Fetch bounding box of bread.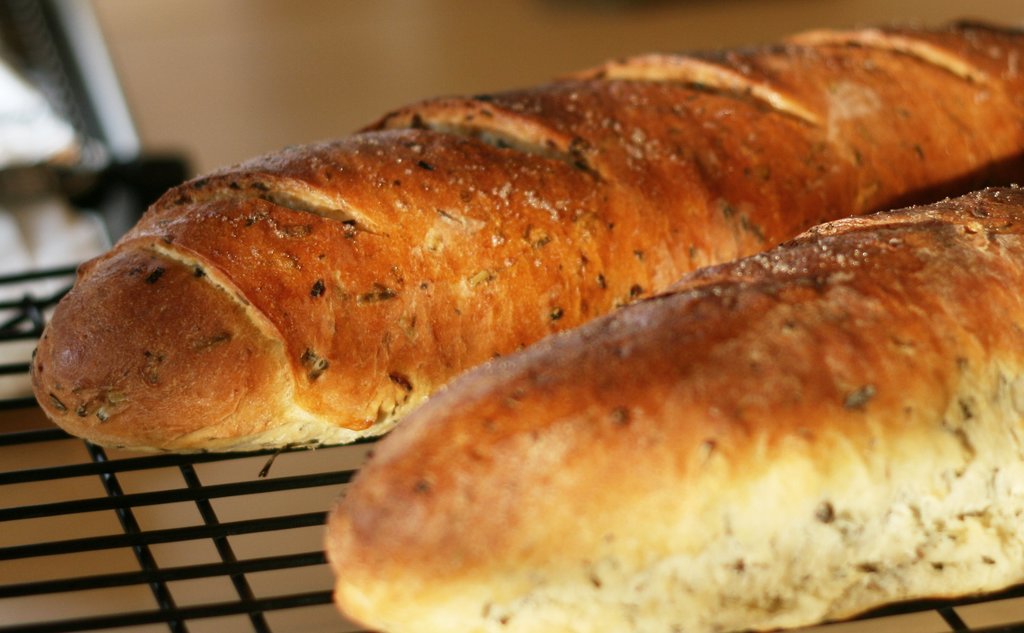
Bbox: rect(323, 186, 1023, 632).
